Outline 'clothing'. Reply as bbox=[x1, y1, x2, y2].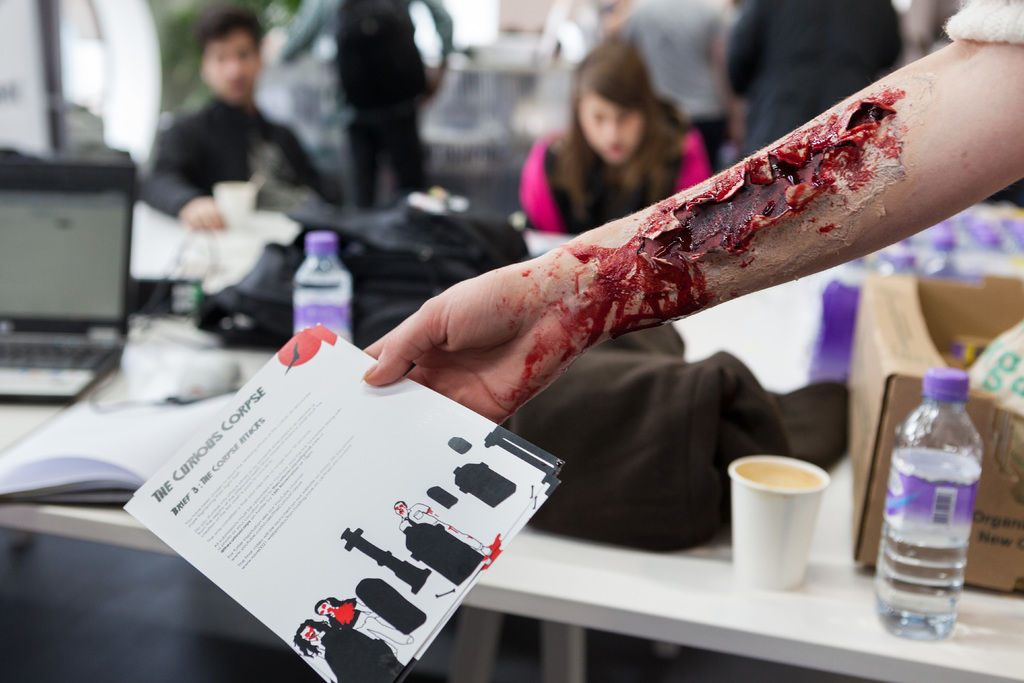
bbox=[616, 0, 739, 158].
